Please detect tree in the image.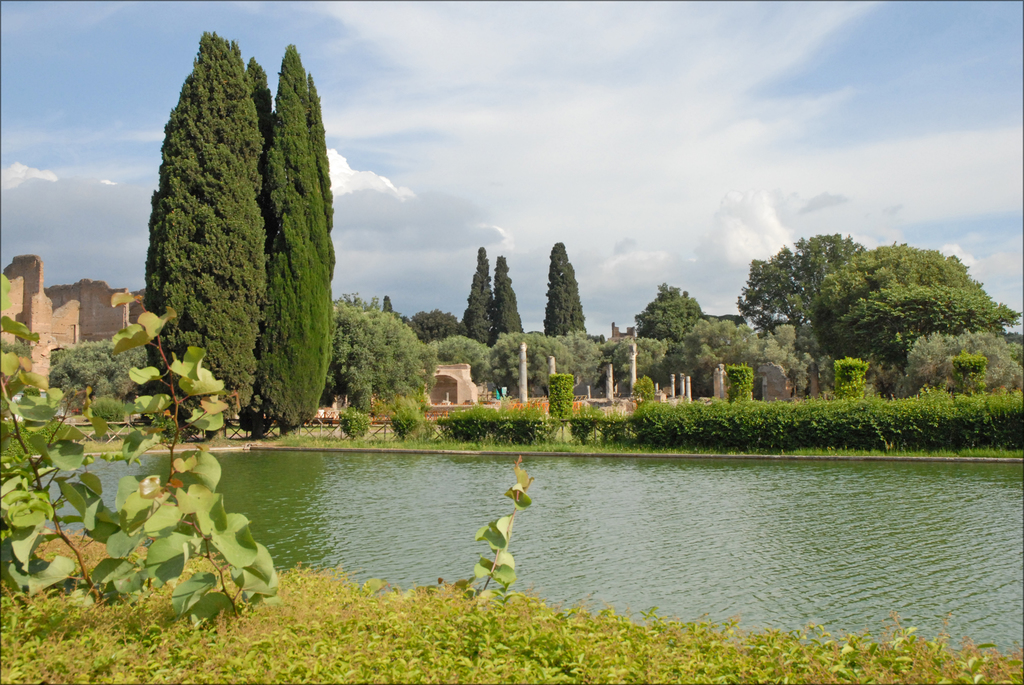
[left=486, top=253, right=522, bottom=341].
